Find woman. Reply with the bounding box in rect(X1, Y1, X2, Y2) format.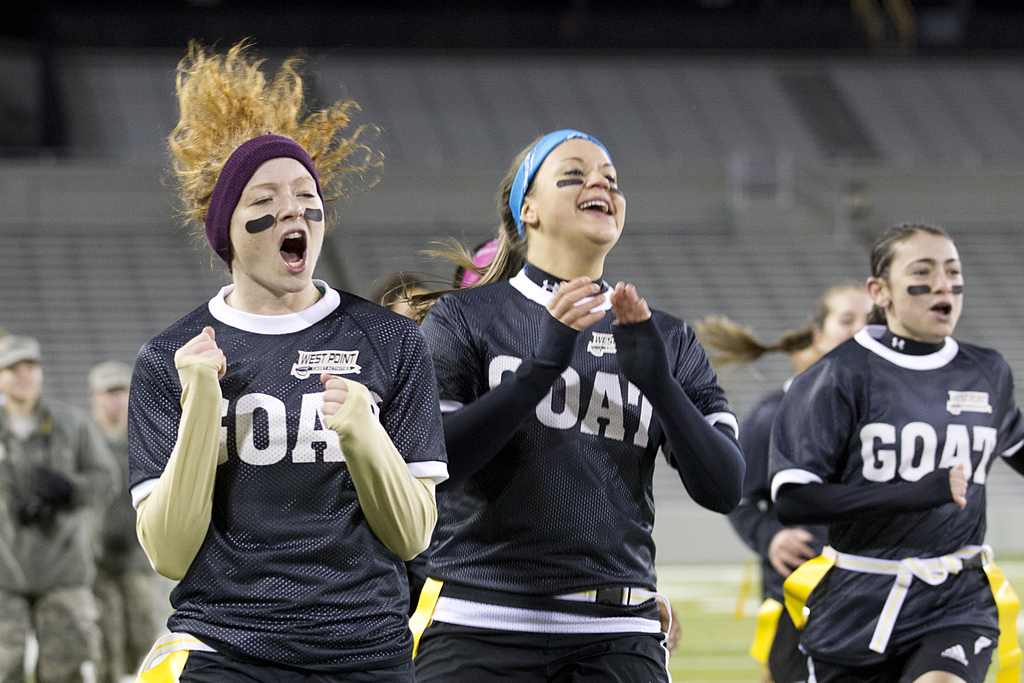
rect(687, 284, 880, 682).
